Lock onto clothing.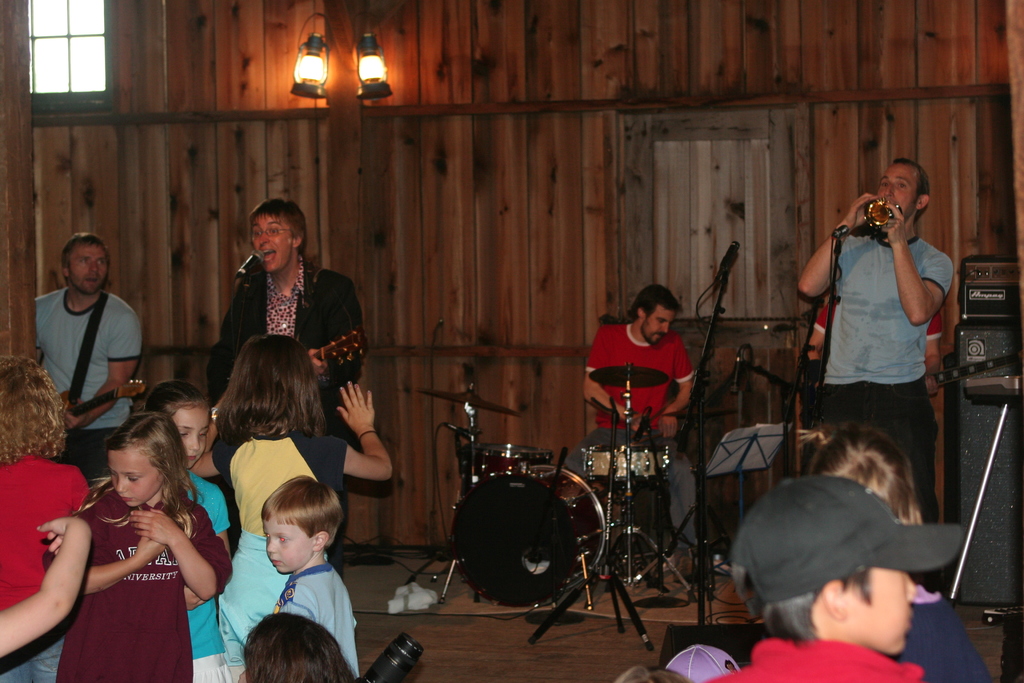
Locked: {"x1": 212, "y1": 244, "x2": 374, "y2": 432}.
